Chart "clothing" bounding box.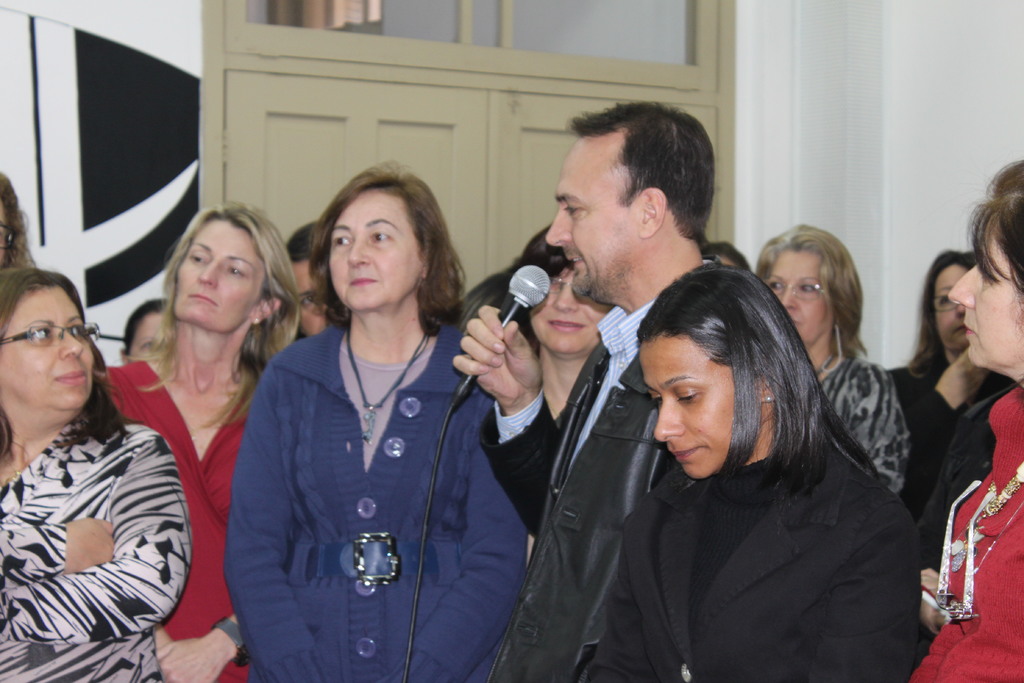
Charted: x1=1, y1=345, x2=183, y2=672.
